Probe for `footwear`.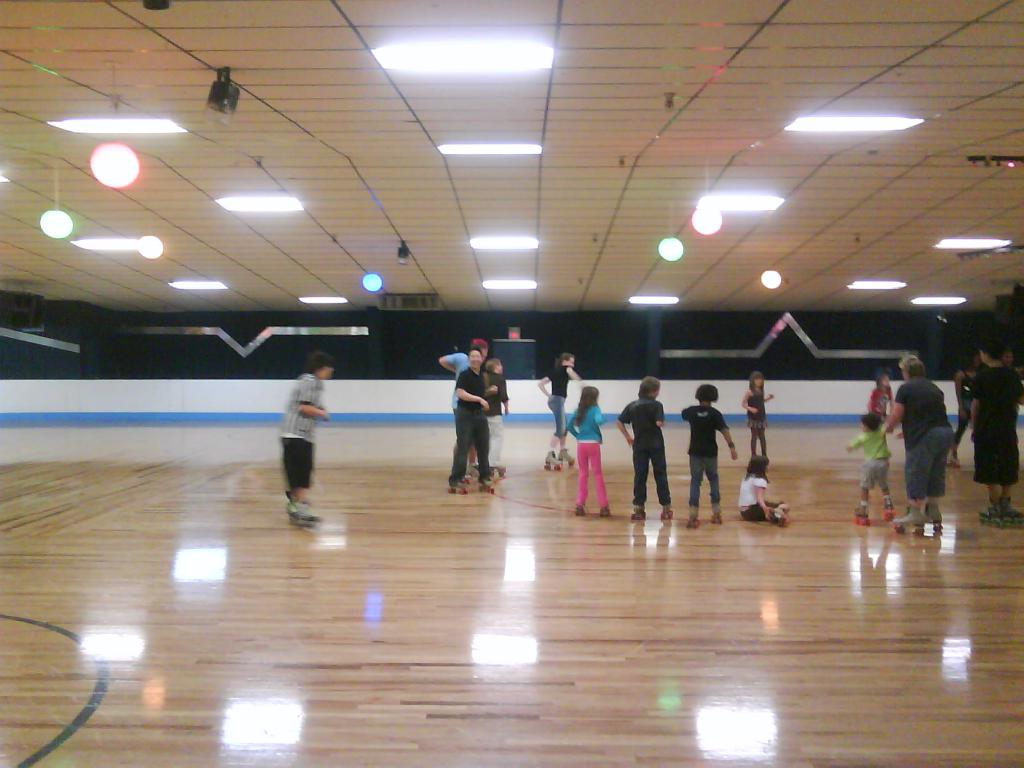
Probe result: select_region(572, 502, 588, 518).
